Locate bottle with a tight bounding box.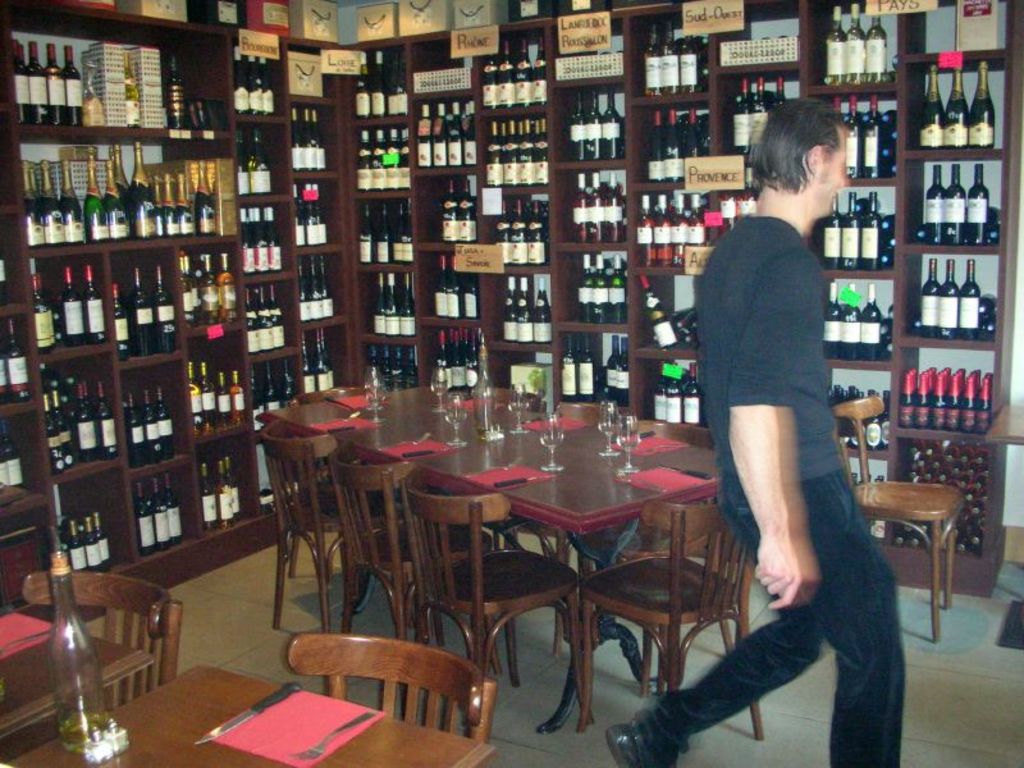
select_region(221, 453, 247, 512).
